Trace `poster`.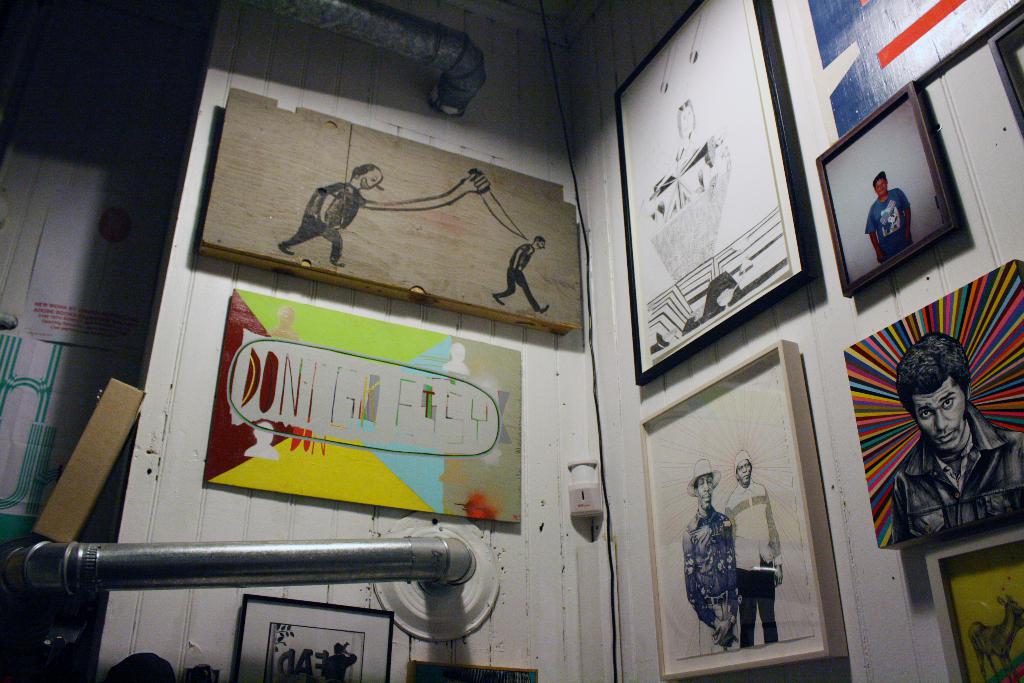
Traced to detection(841, 267, 1023, 544).
